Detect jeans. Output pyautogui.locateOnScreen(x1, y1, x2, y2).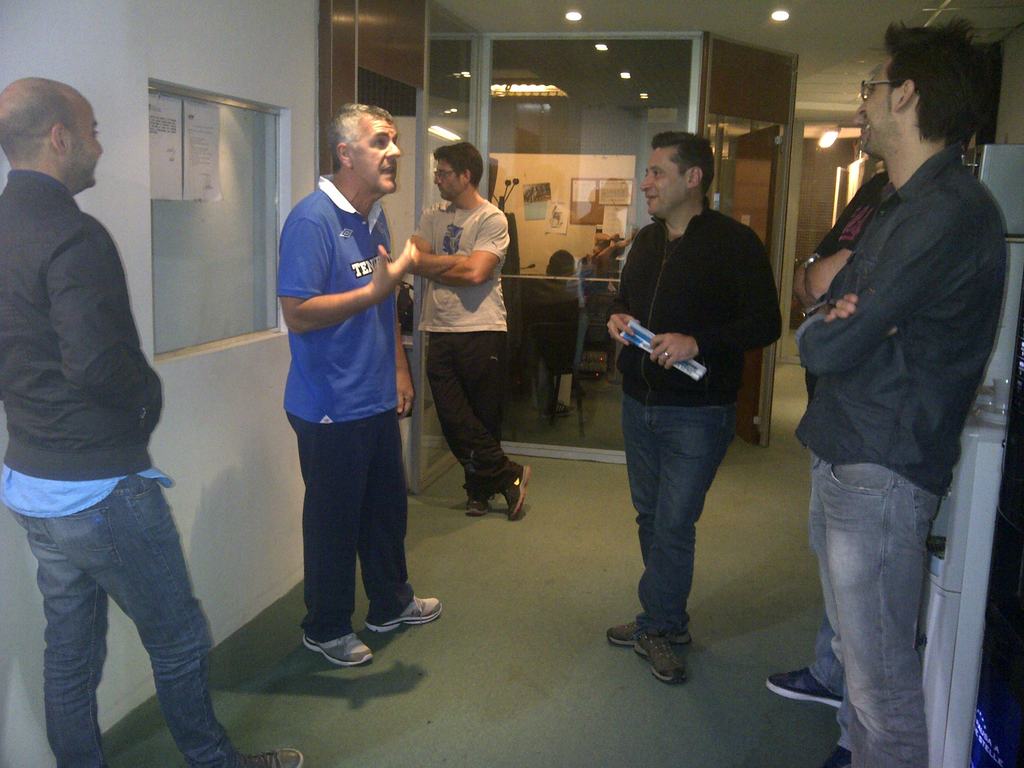
pyautogui.locateOnScreen(287, 406, 419, 627).
